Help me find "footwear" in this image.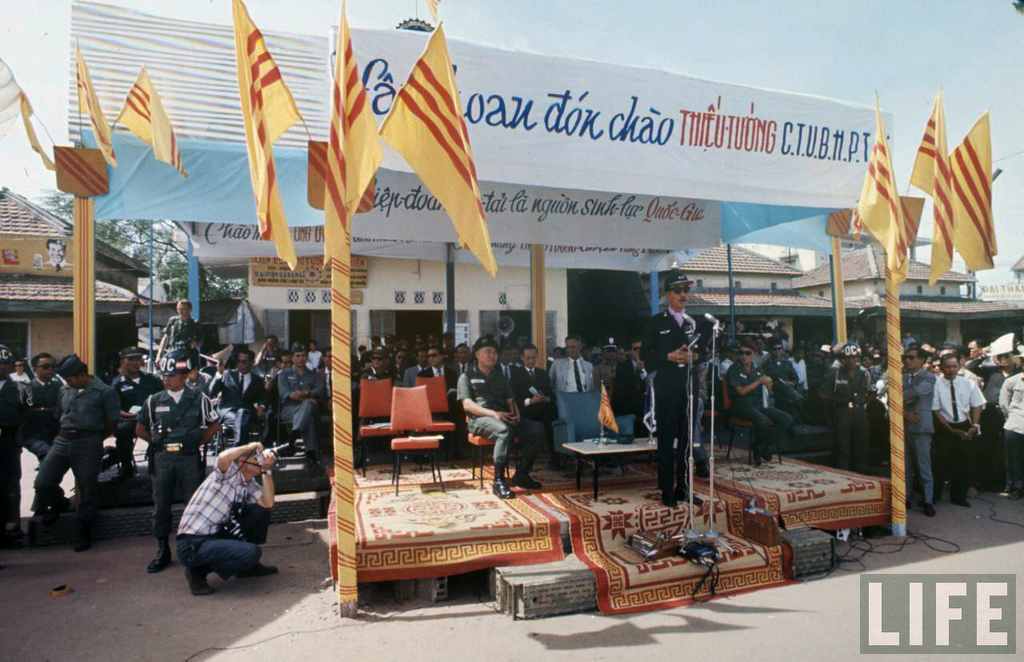
Found it: box(8, 524, 22, 541).
